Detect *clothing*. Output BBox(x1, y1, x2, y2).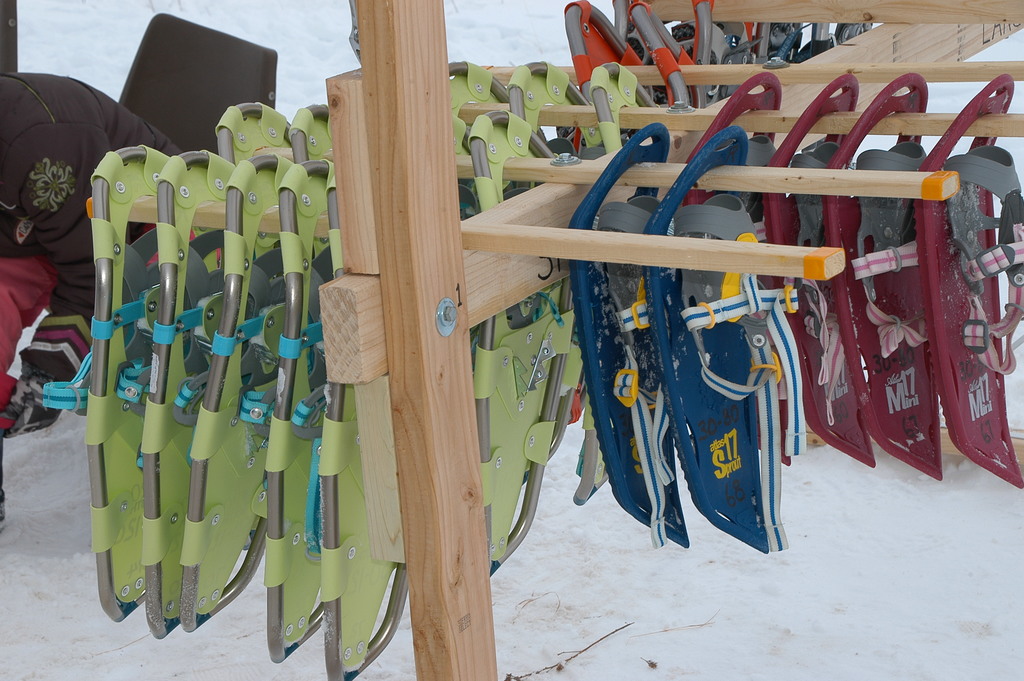
BBox(0, 72, 194, 500).
